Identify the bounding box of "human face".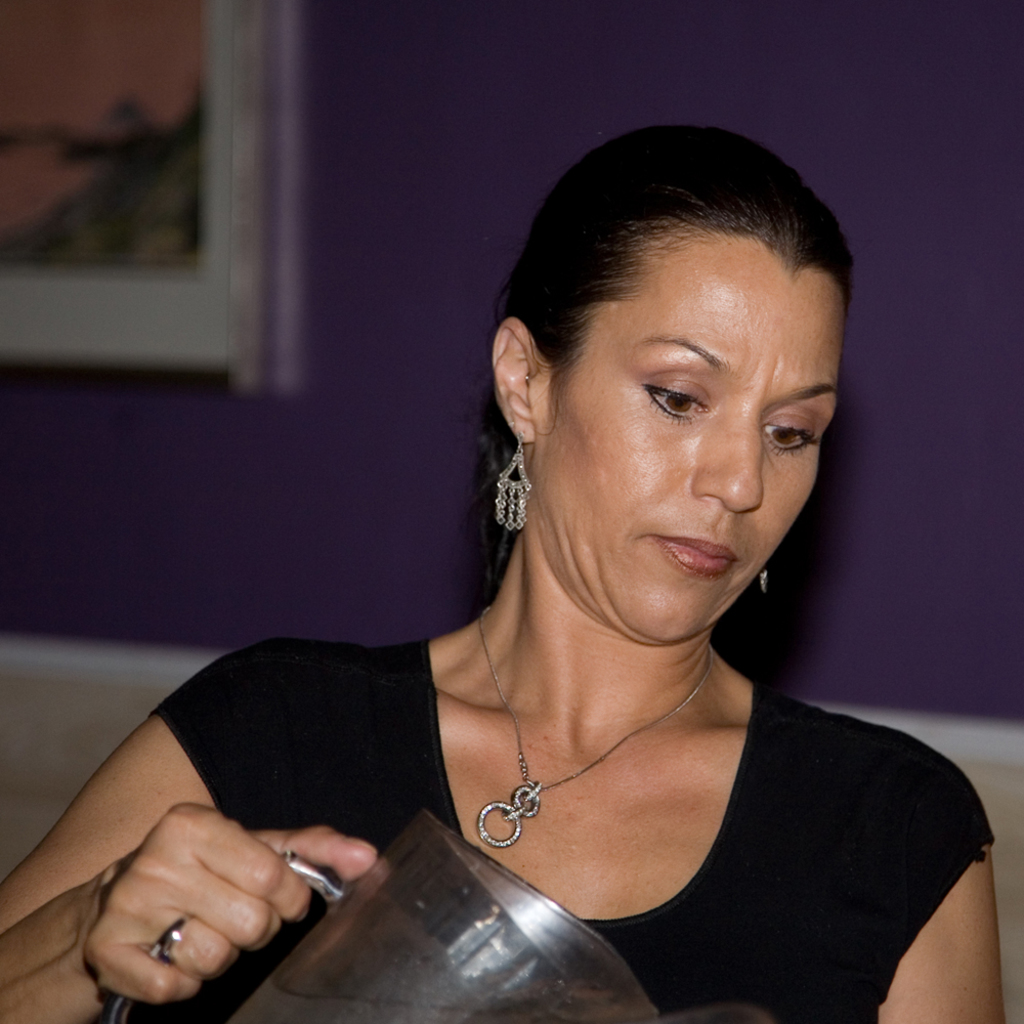
bbox=[528, 226, 838, 645].
